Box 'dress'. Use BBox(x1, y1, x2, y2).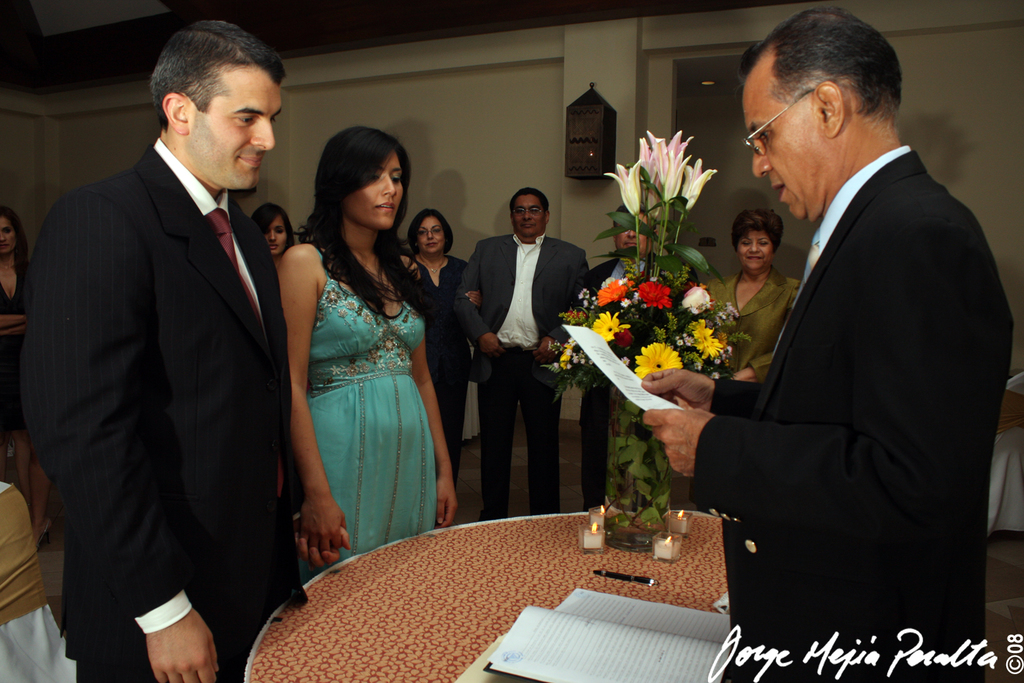
BBox(0, 266, 25, 434).
